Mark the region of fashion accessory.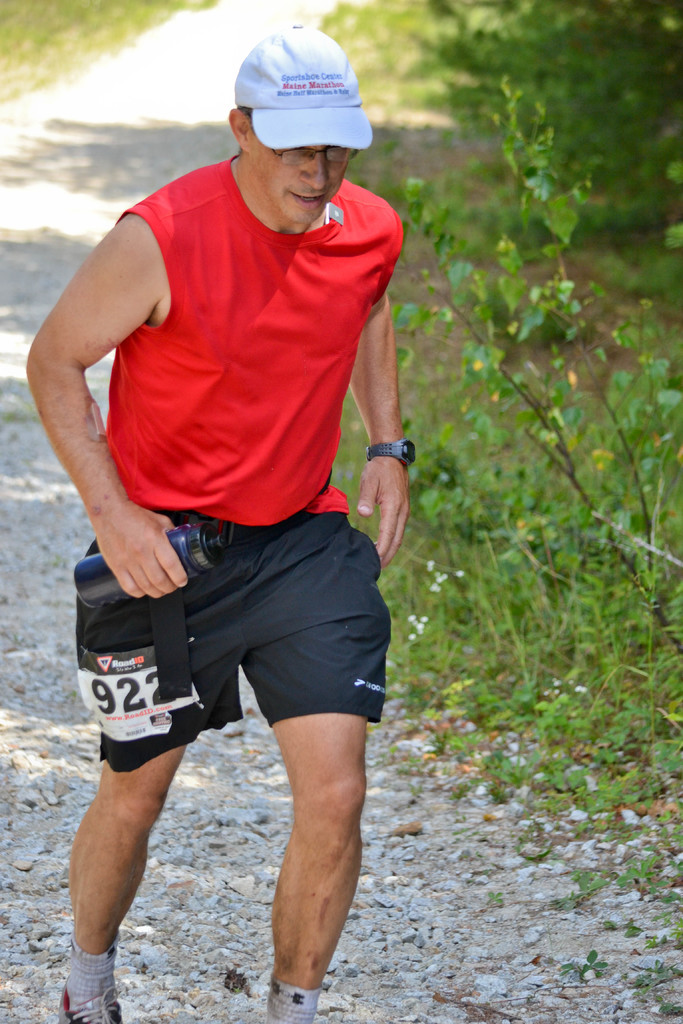
Region: Rect(235, 22, 378, 159).
